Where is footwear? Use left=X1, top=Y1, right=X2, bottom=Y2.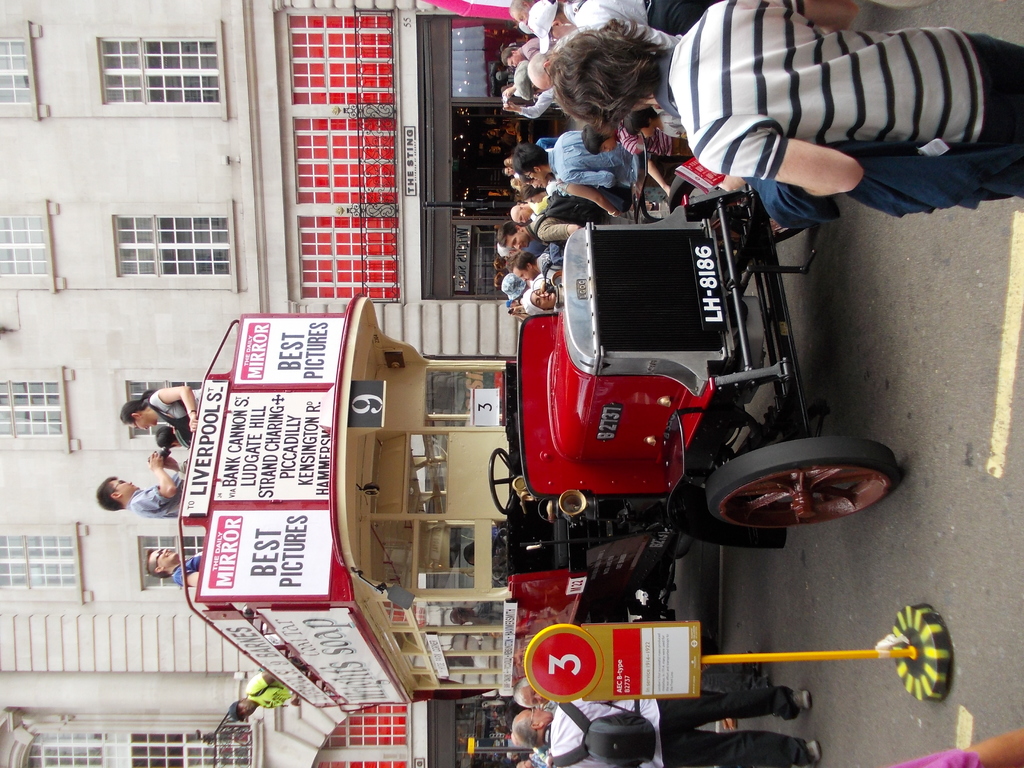
left=804, top=739, right=820, bottom=767.
